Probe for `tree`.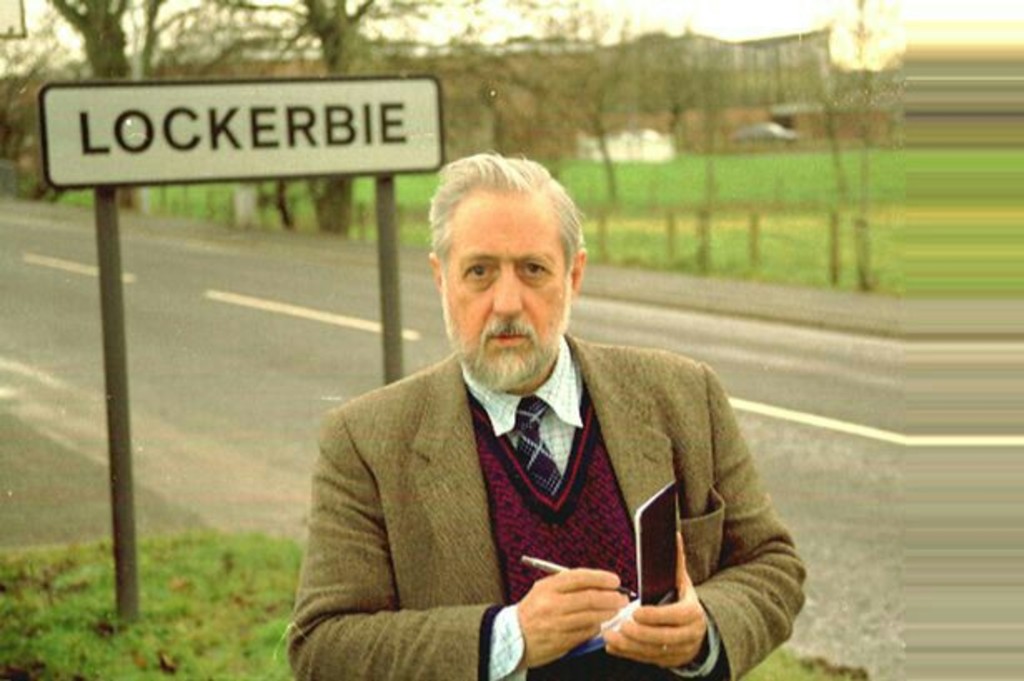
Probe result: box(0, 0, 306, 226).
